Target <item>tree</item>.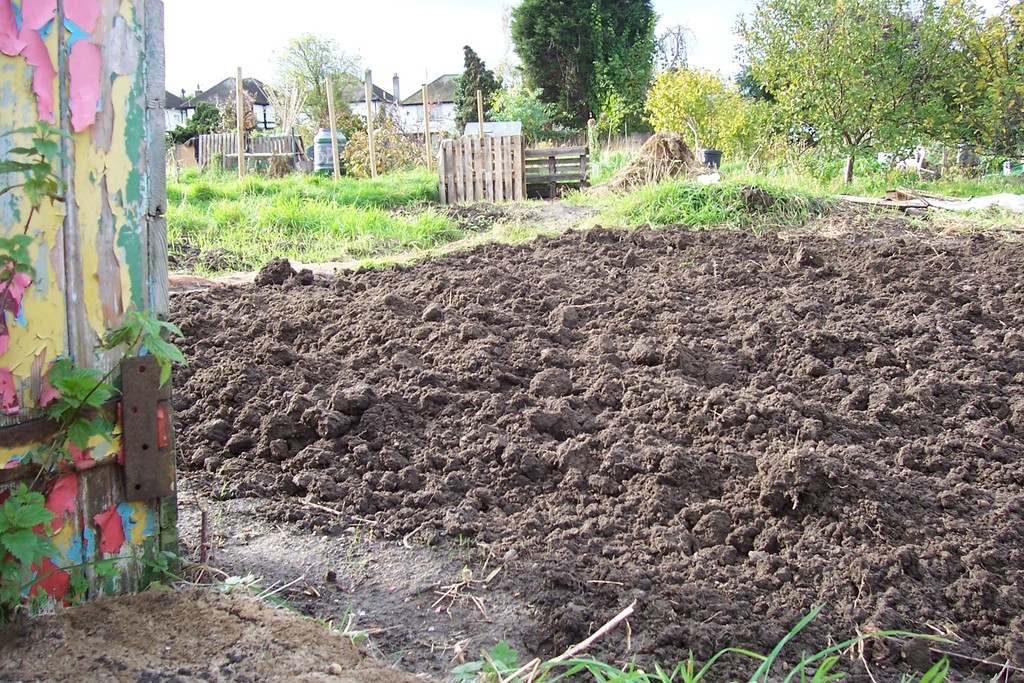
Target region: bbox=[263, 26, 380, 154].
